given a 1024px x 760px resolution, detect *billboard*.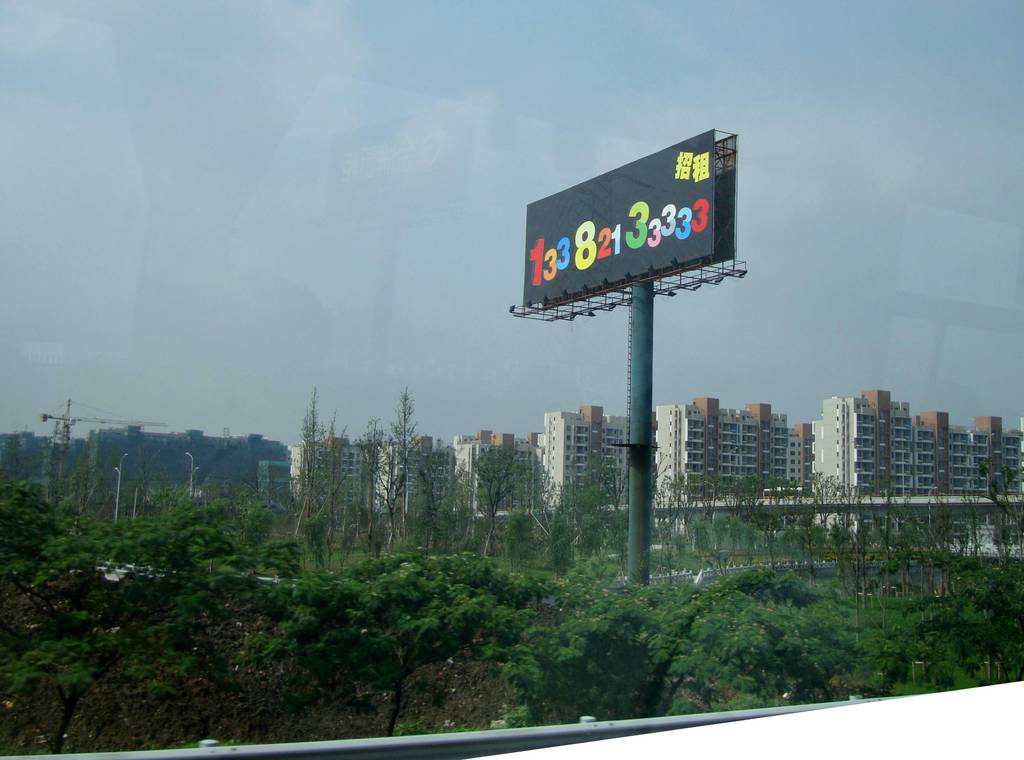
bbox(524, 130, 717, 301).
